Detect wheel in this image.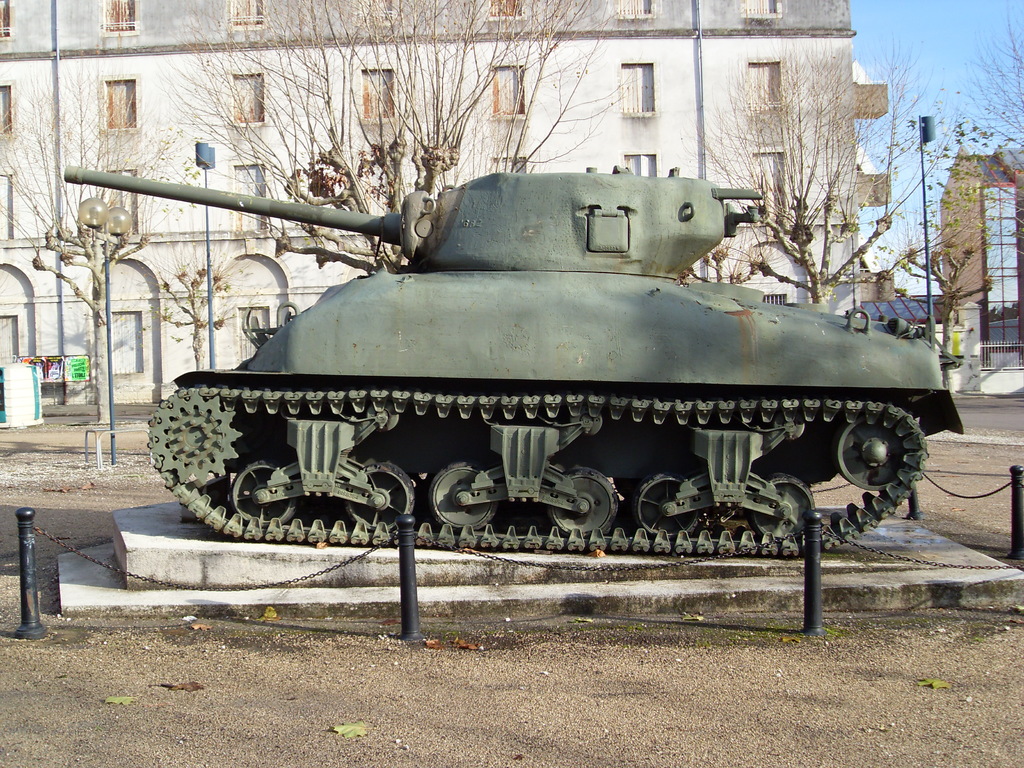
Detection: 833, 421, 896, 498.
